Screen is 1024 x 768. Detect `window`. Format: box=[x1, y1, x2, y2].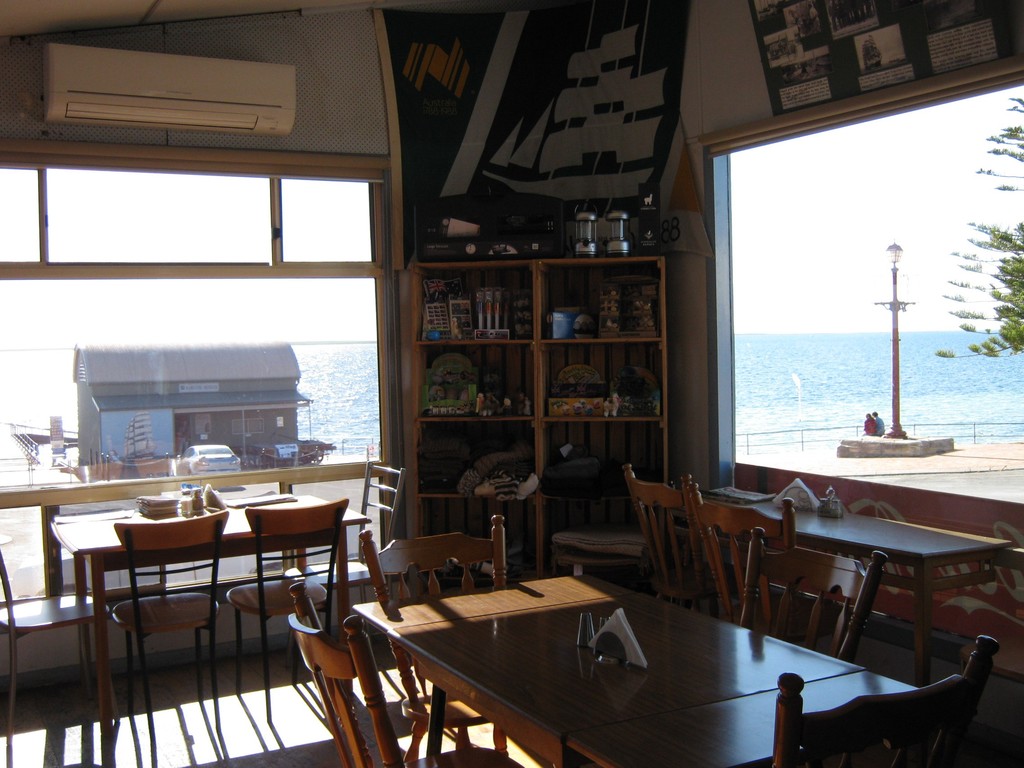
box=[0, 171, 387, 601].
